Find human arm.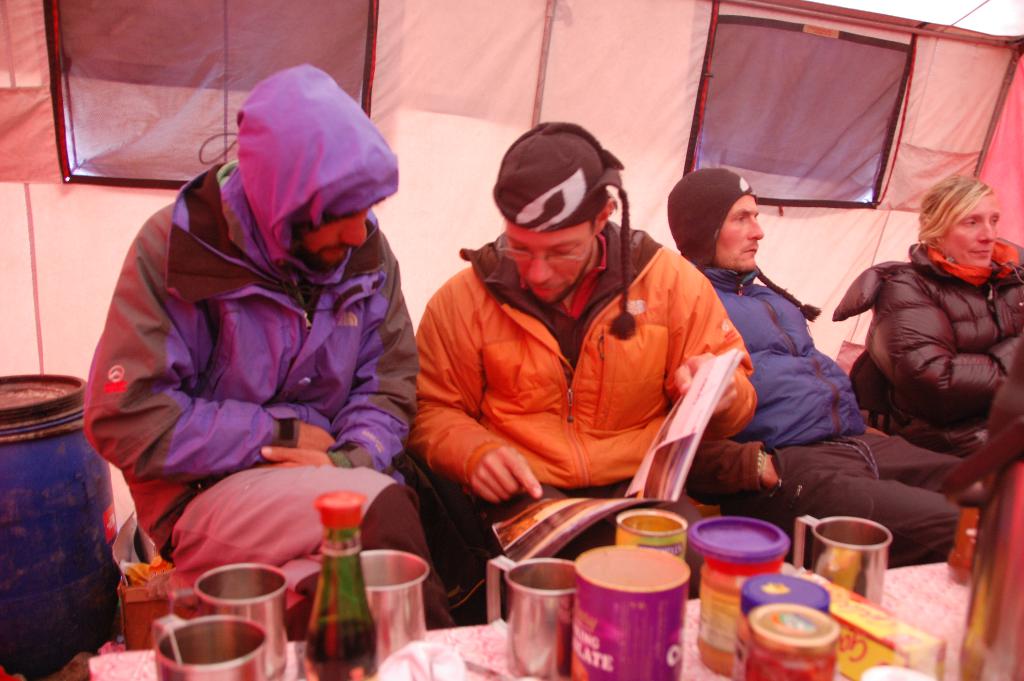
(79, 214, 336, 478).
